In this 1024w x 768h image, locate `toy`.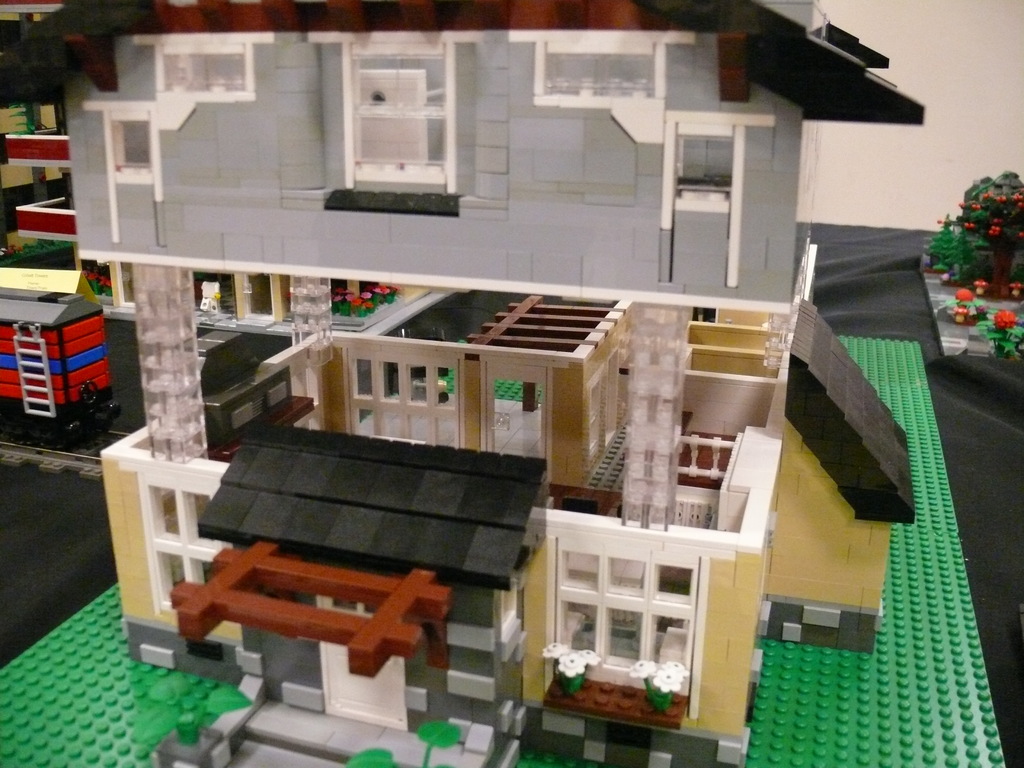
Bounding box: bbox=(177, 275, 452, 344).
